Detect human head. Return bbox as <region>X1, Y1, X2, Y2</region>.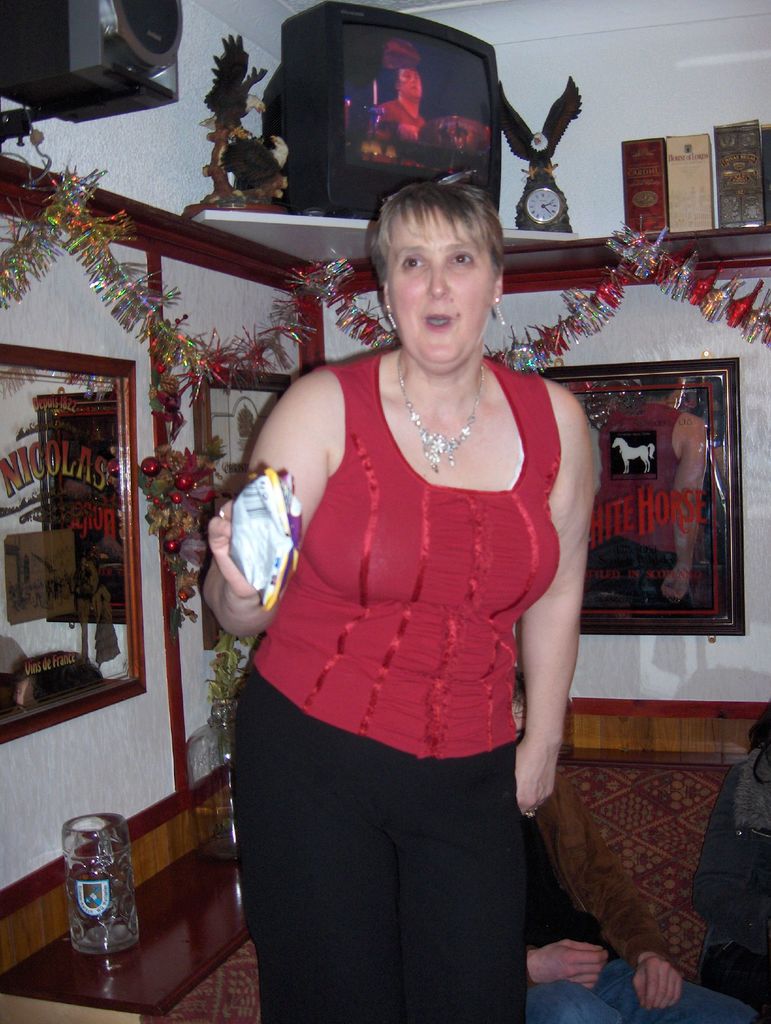
<region>397, 55, 427, 104</region>.
